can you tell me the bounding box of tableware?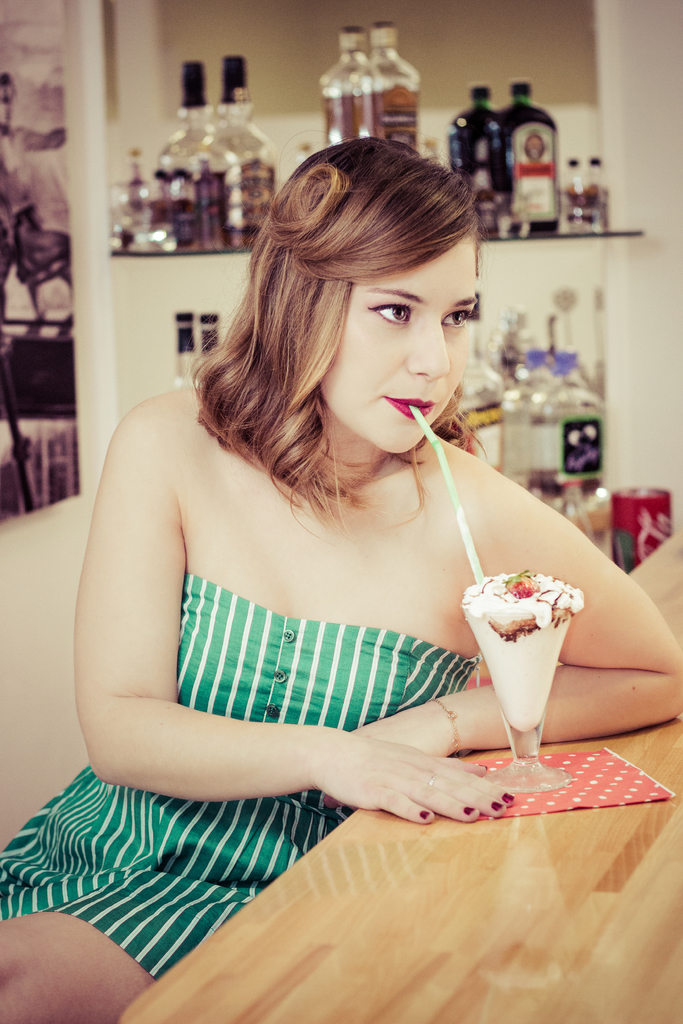
[462,569,595,757].
